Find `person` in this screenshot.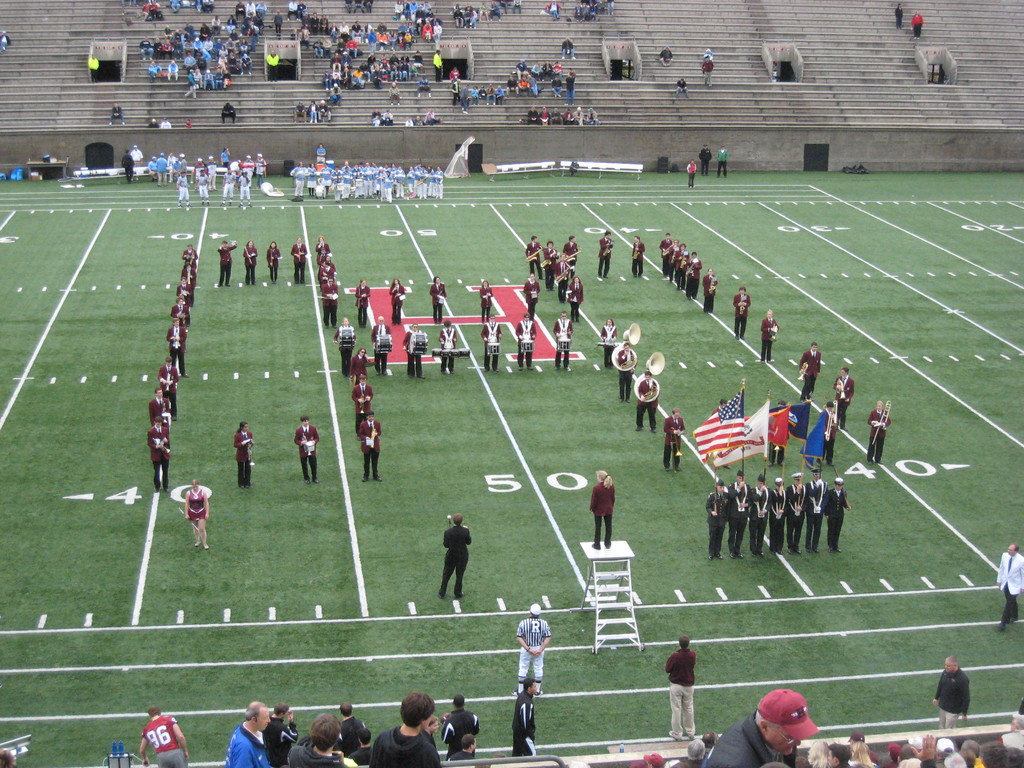
The bounding box for `person` is 760,312,776,362.
